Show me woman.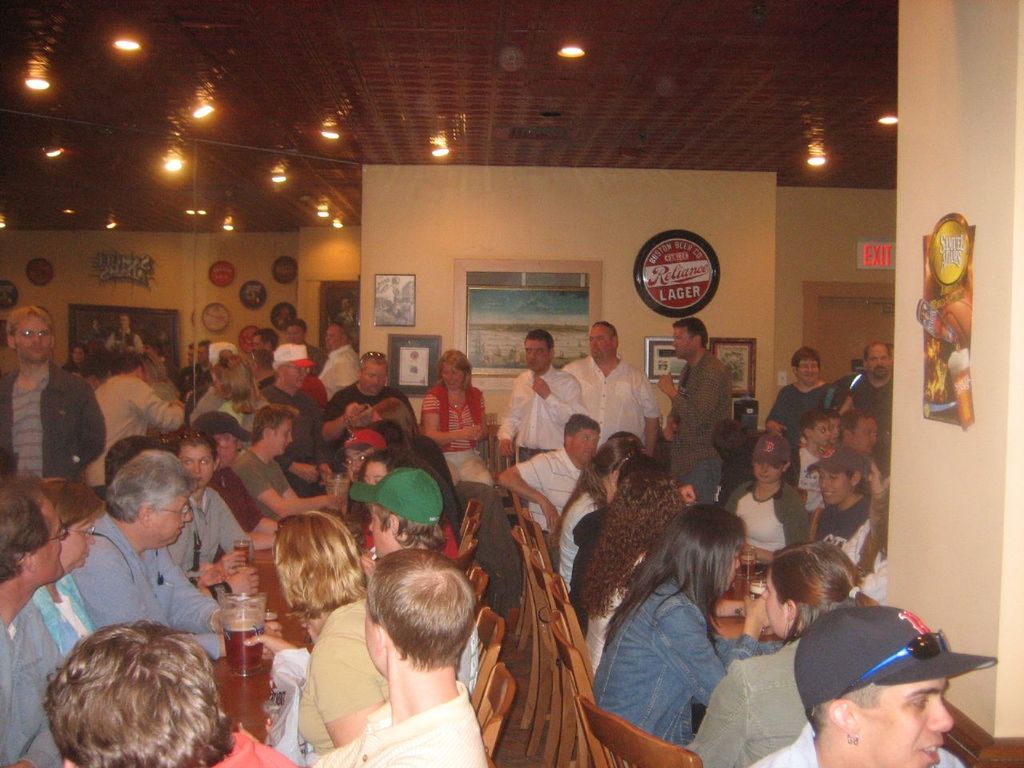
woman is here: 136, 350, 178, 402.
